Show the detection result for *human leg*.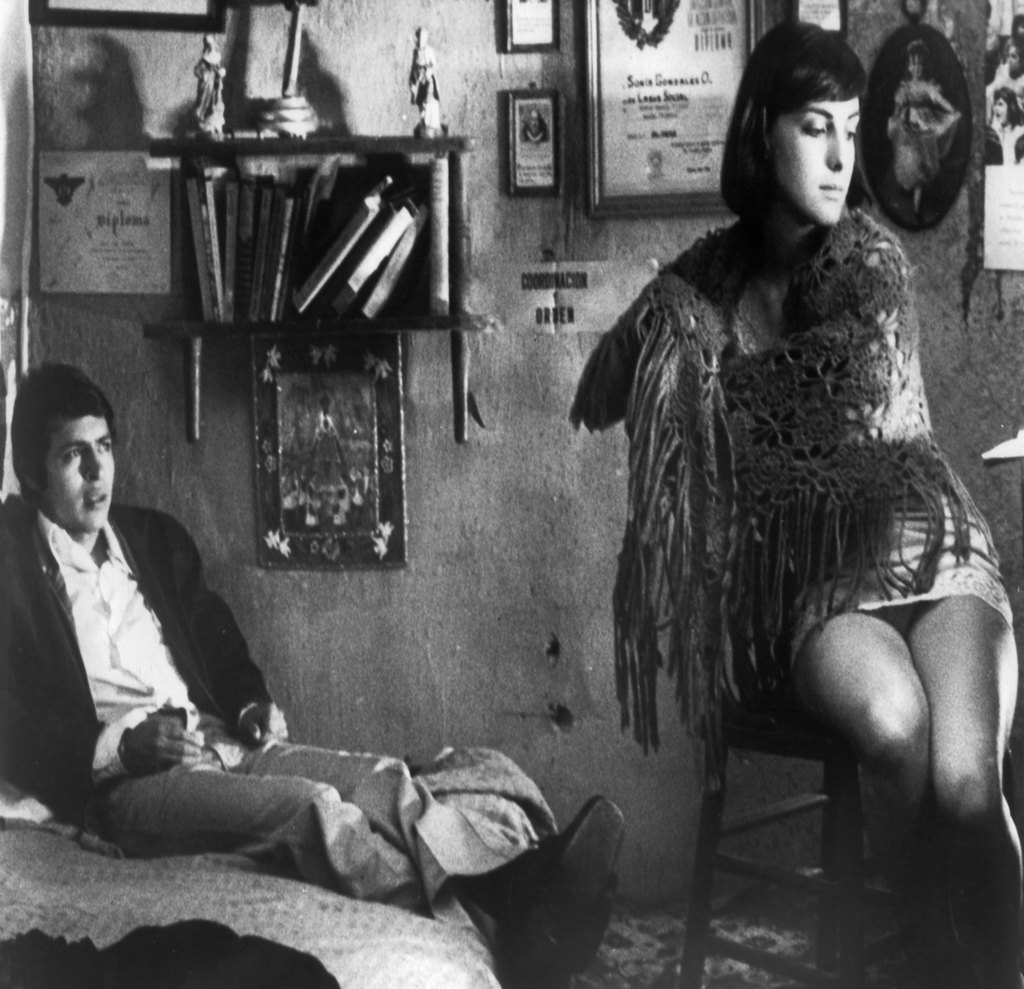
[84,787,610,978].
